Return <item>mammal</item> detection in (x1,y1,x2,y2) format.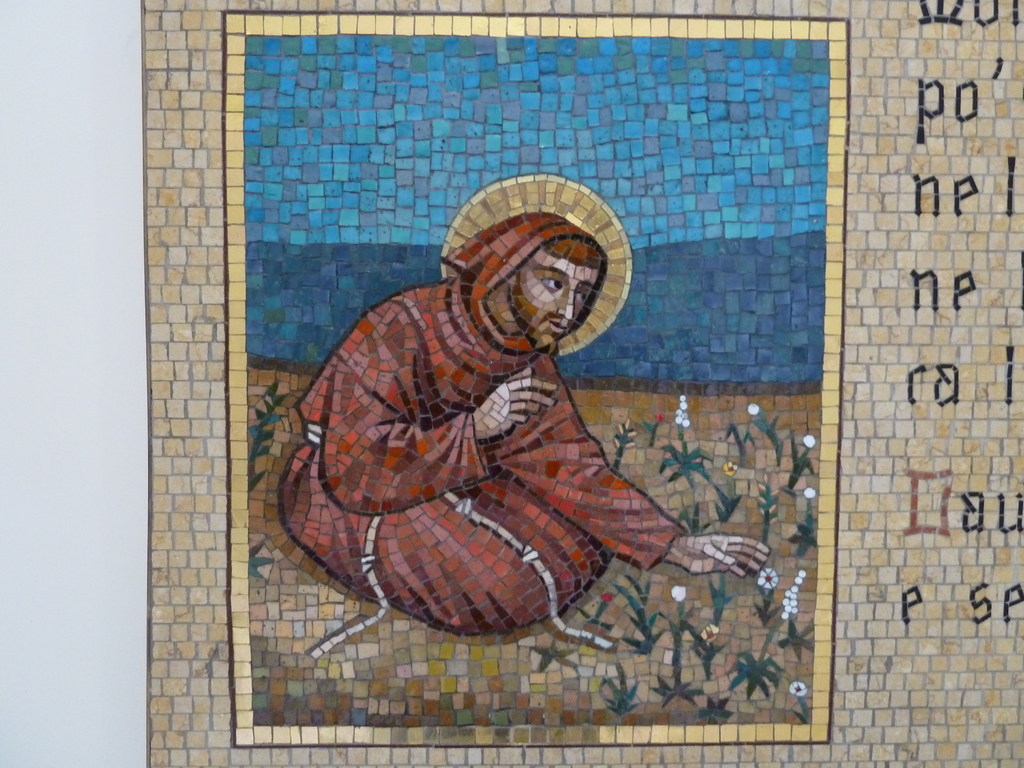
(271,169,764,636).
